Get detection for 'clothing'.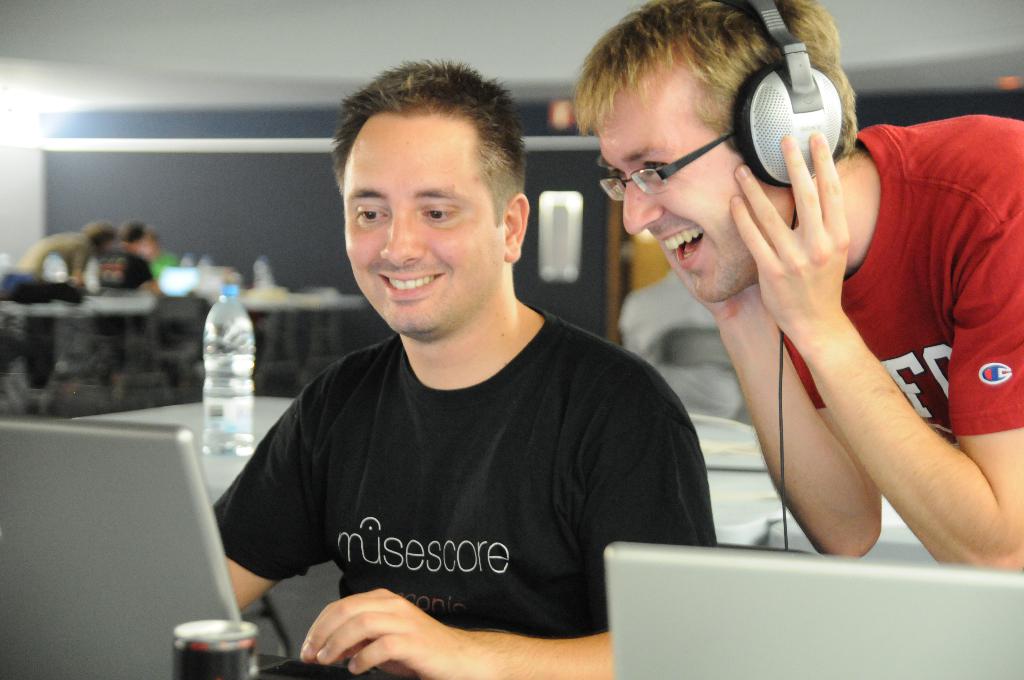
Detection: x1=96, y1=248, x2=151, y2=359.
